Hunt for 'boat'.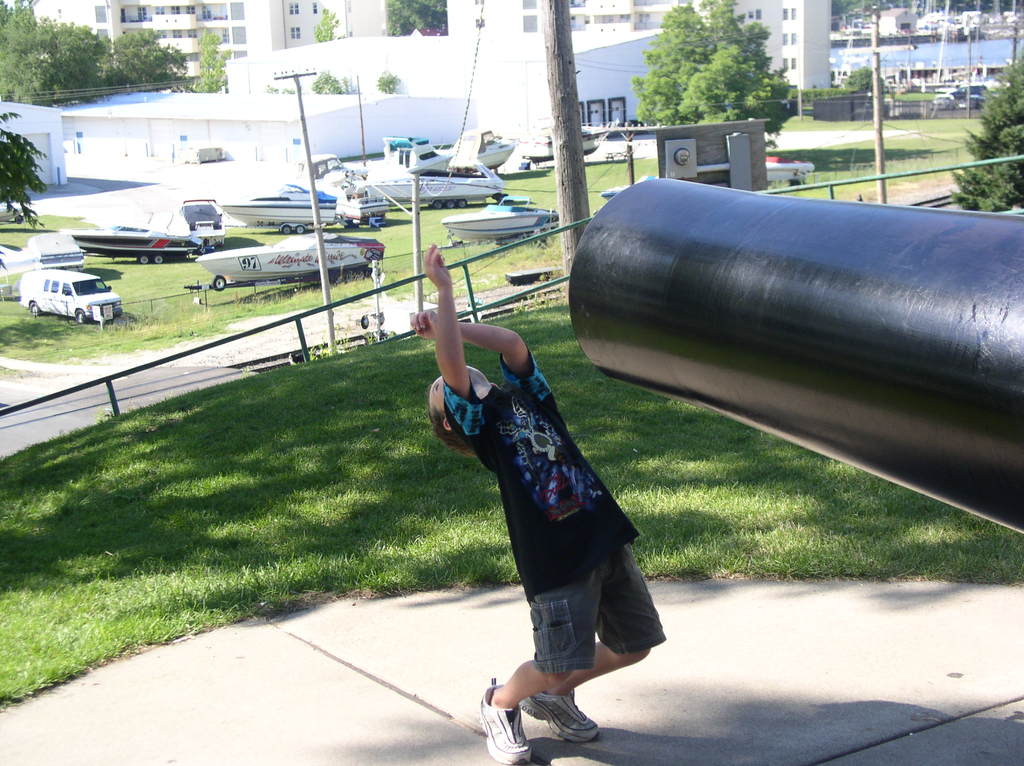
Hunted down at pyautogui.locateOnScreen(57, 209, 202, 257).
